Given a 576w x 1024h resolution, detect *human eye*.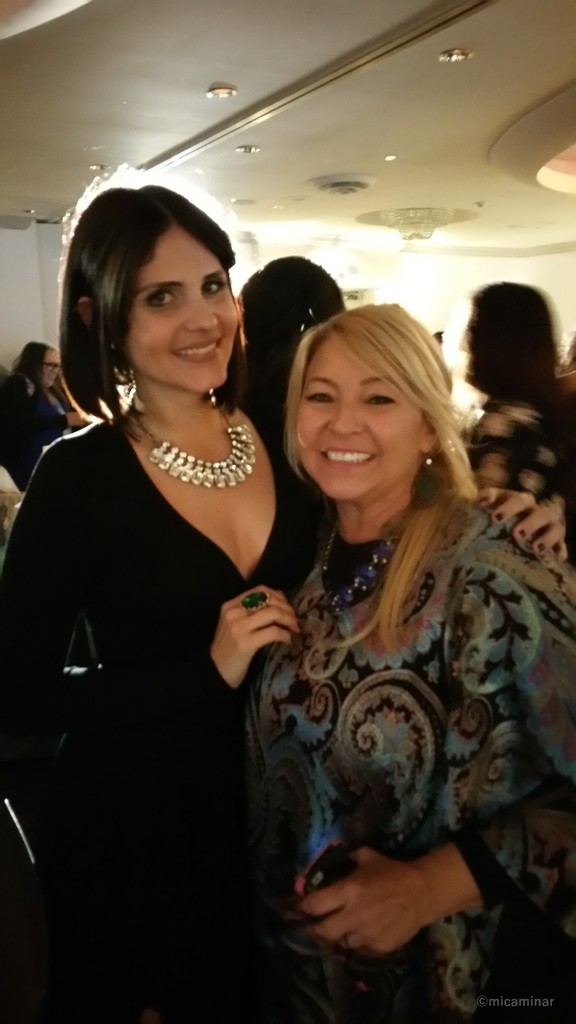
x1=144, y1=280, x2=179, y2=310.
